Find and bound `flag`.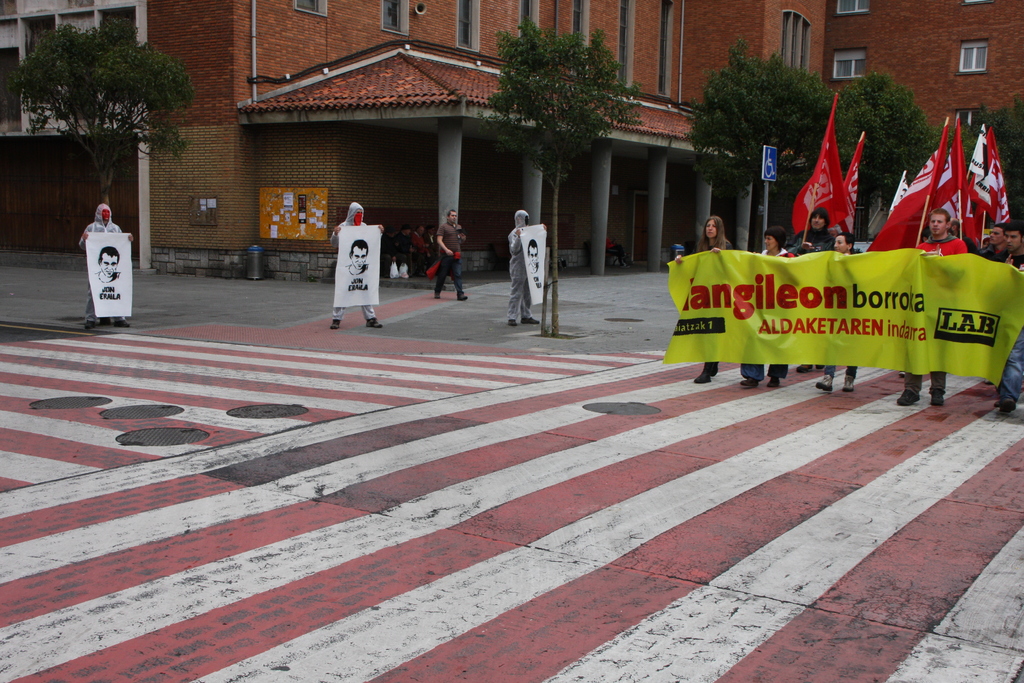
Bound: left=972, top=125, right=989, bottom=241.
